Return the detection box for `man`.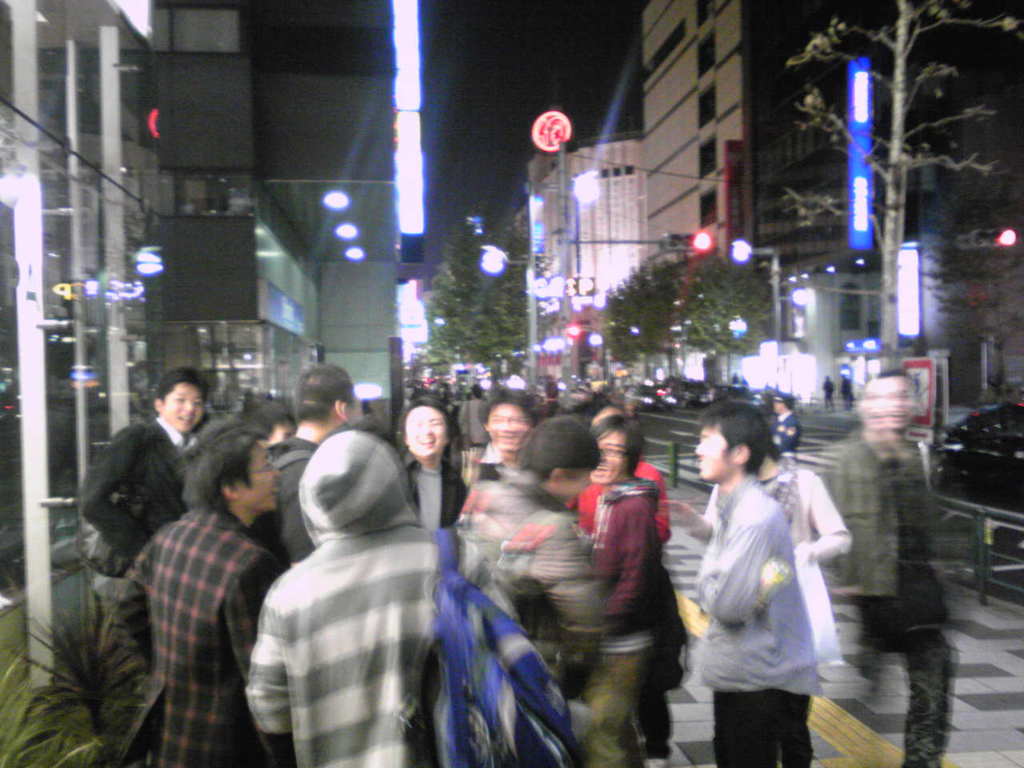
rect(258, 366, 366, 566).
